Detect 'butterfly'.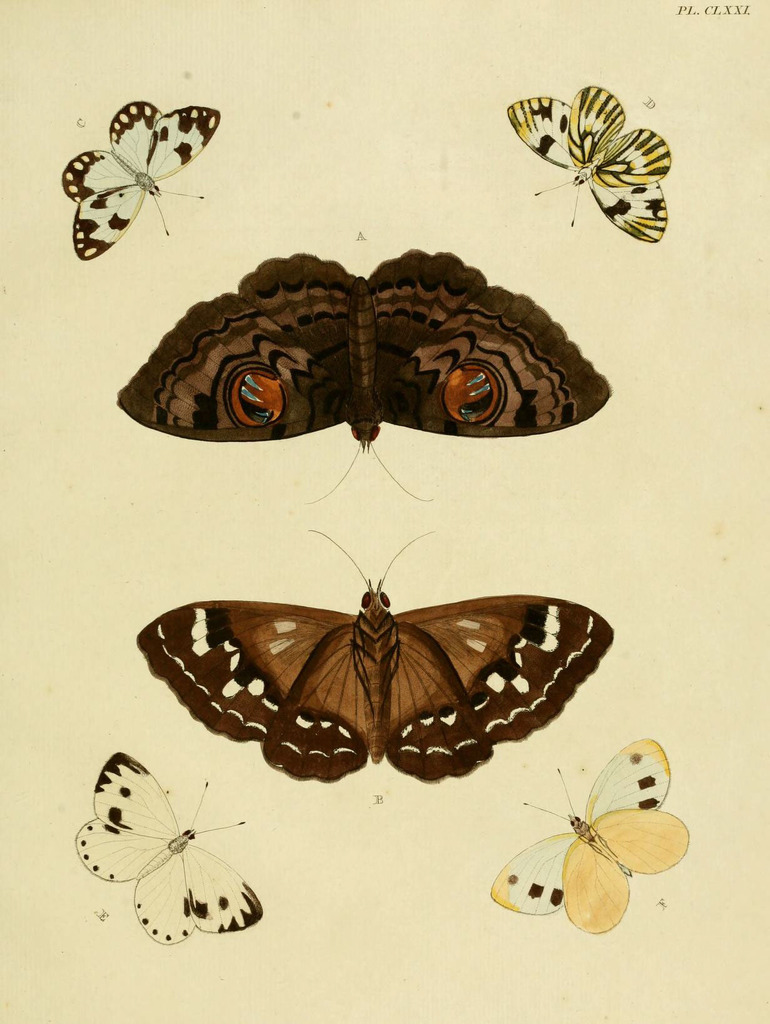
Detected at crop(500, 77, 678, 247).
